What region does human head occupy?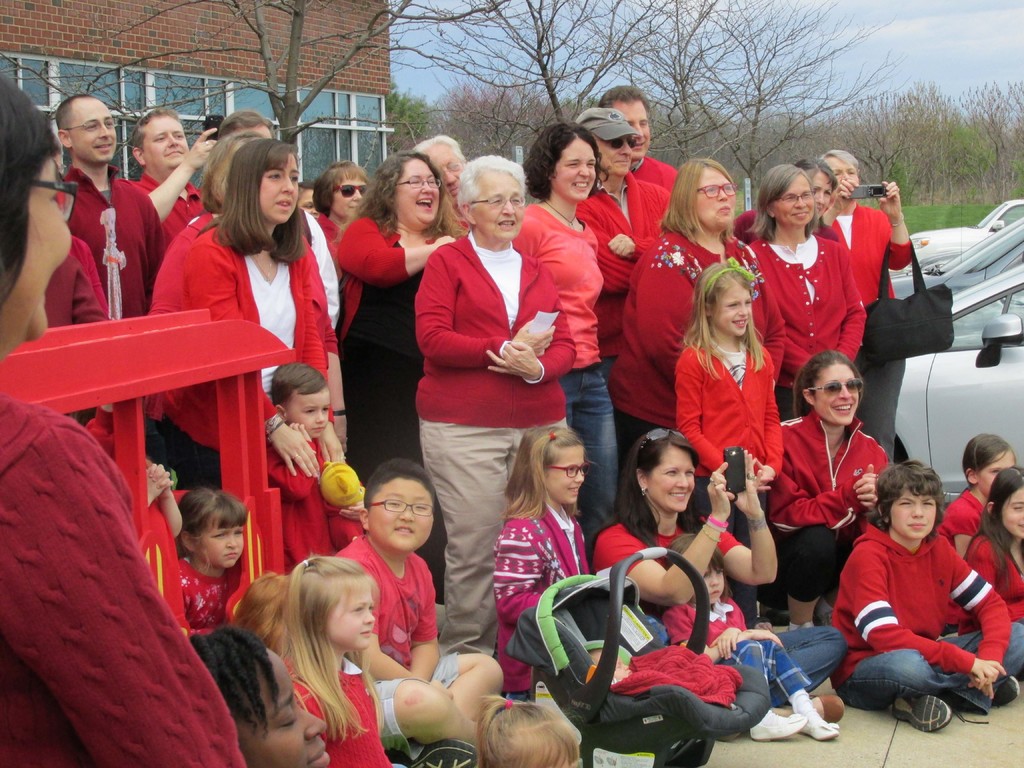
detection(178, 484, 245, 570).
